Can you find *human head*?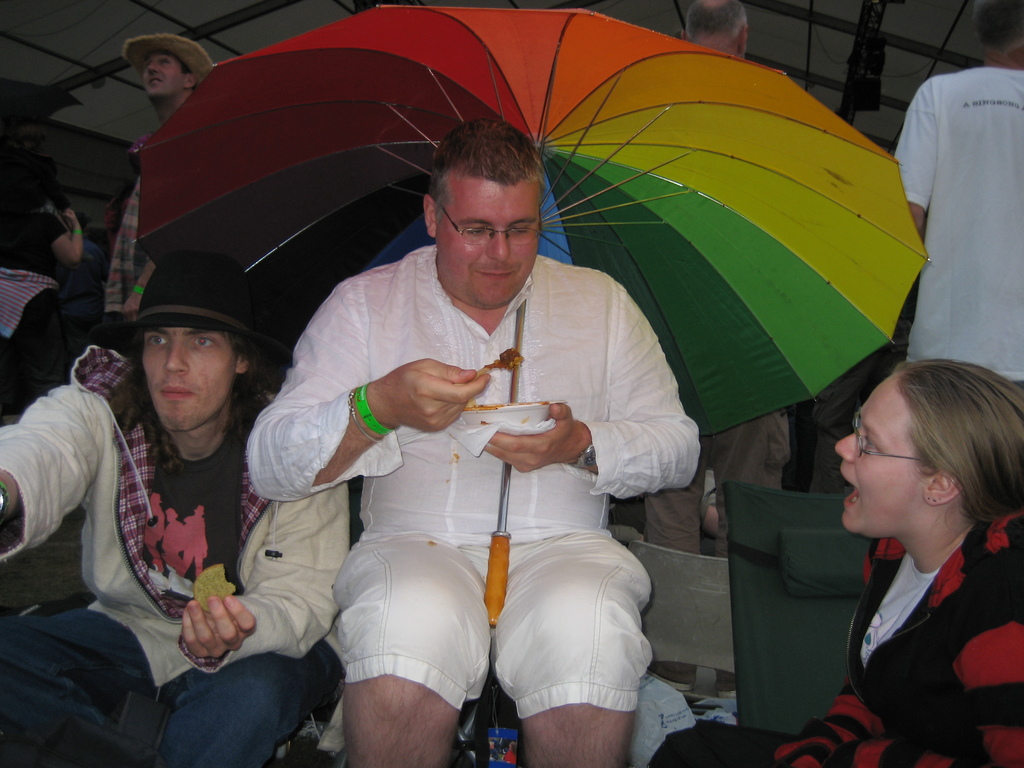
Yes, bounding box: left=0, top=154, right=62, bottom=201.
